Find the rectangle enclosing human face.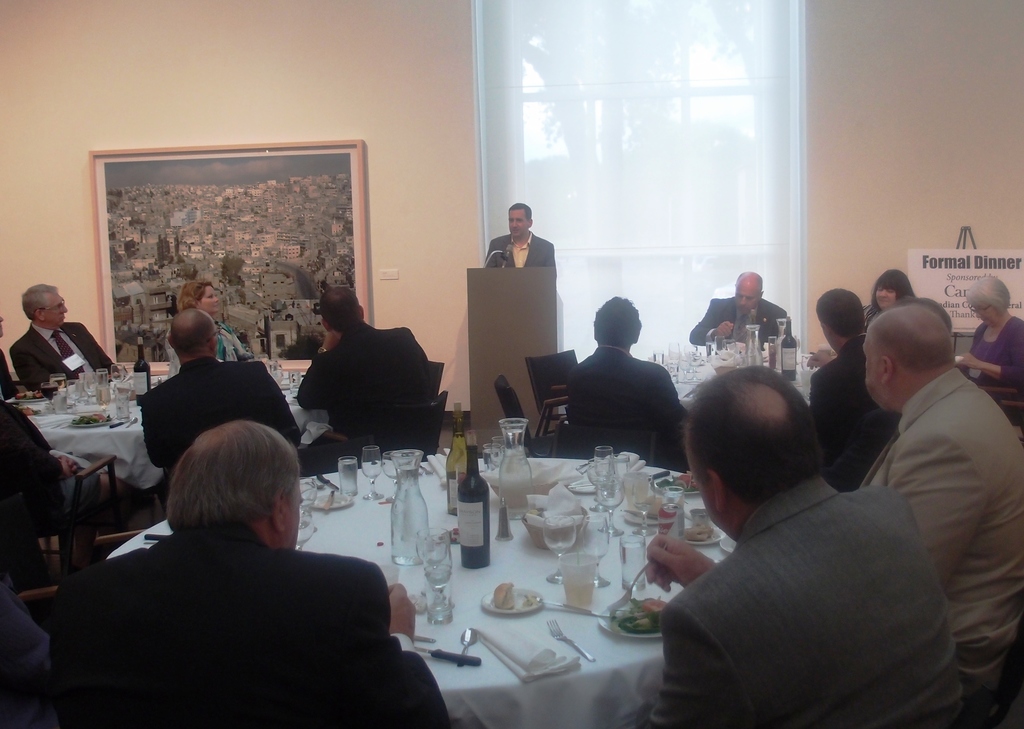
box(970, 303, 999, 325).
